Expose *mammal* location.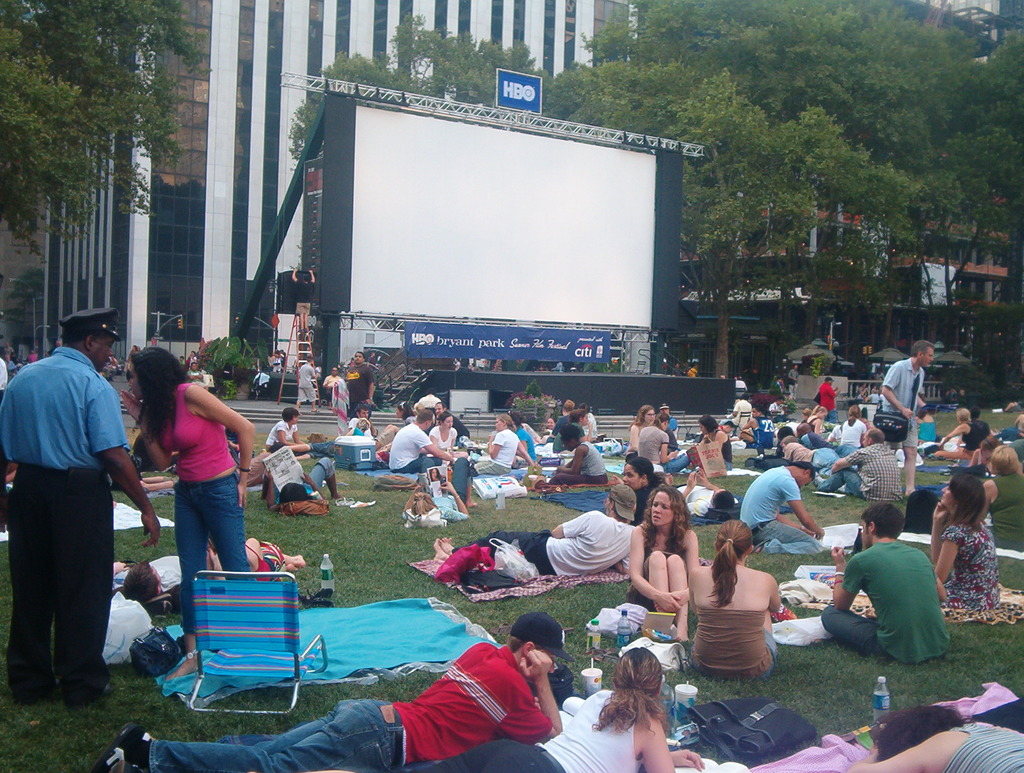
Exposed at (945,384,957,407).
